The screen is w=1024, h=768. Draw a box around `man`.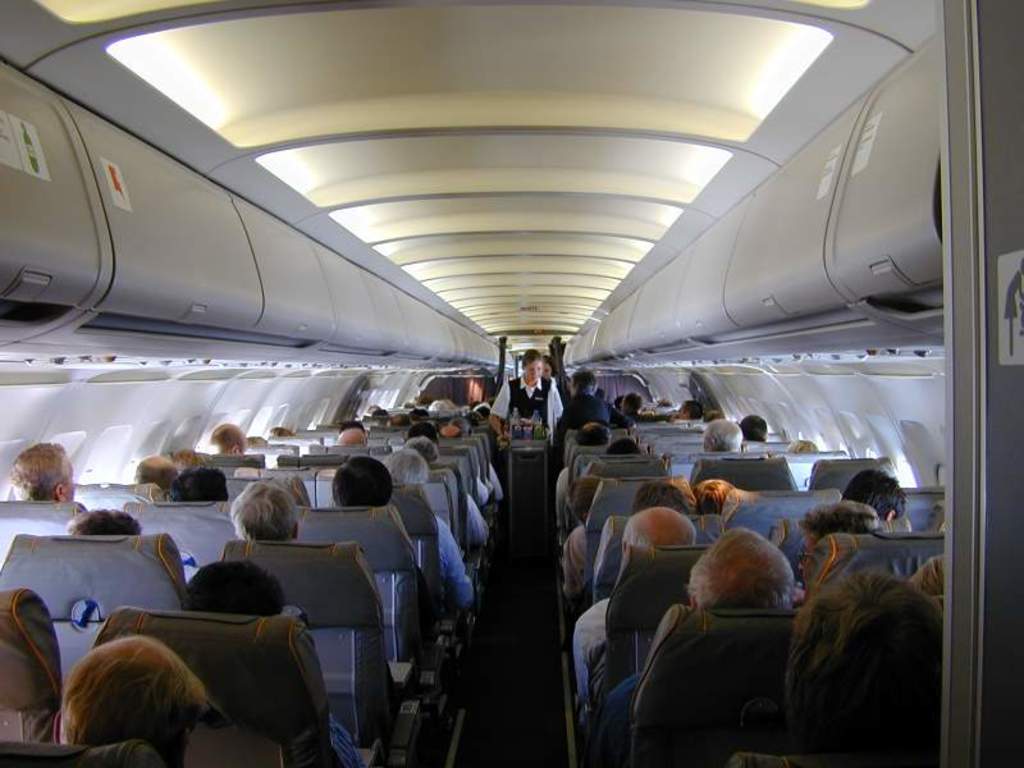
136:453:172:488.
